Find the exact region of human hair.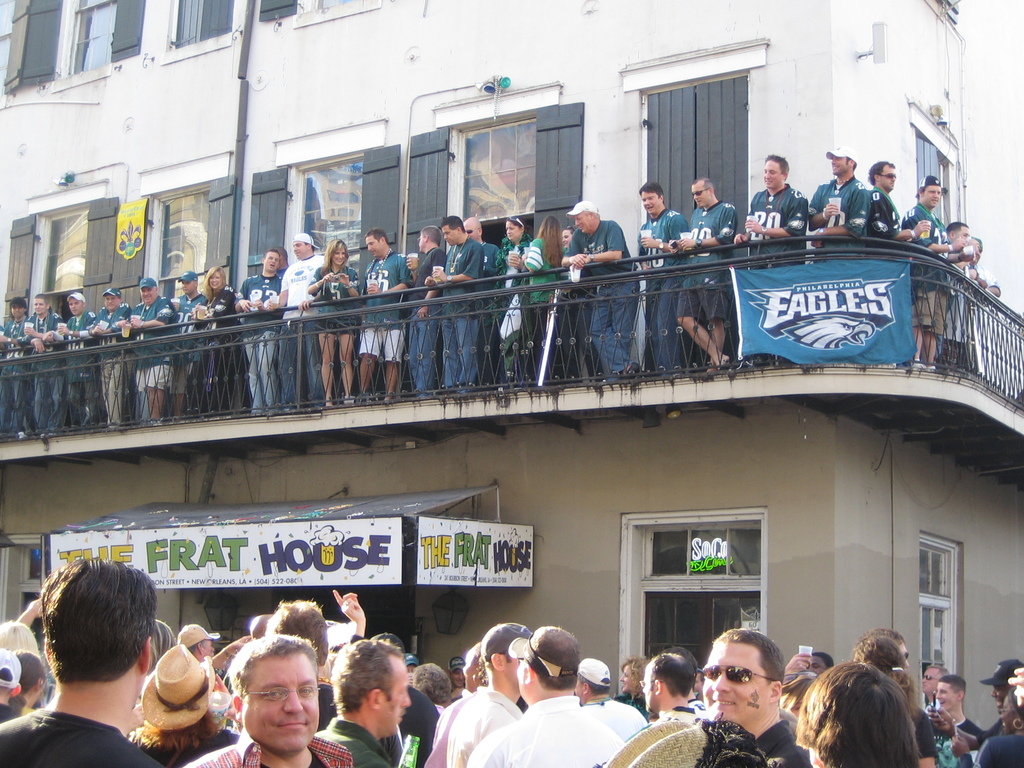
Exact region: BBox(82, 298, 84, 306).
